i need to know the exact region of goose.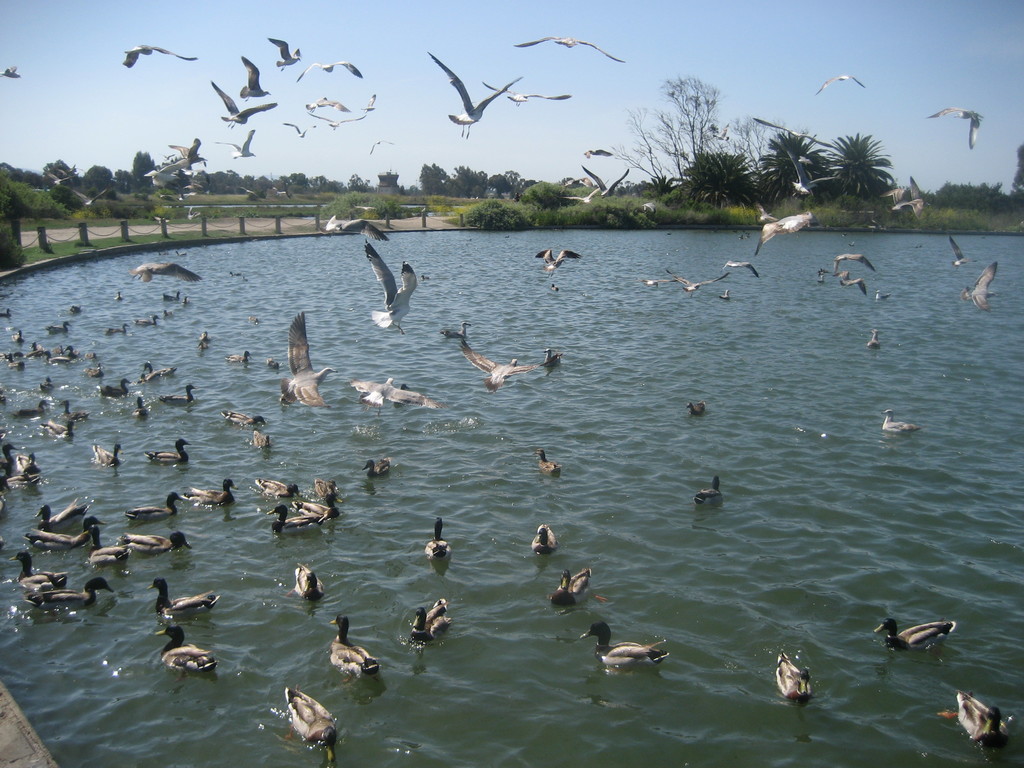
Region: <bbox>161, 384, 194, 405</bbox>.
